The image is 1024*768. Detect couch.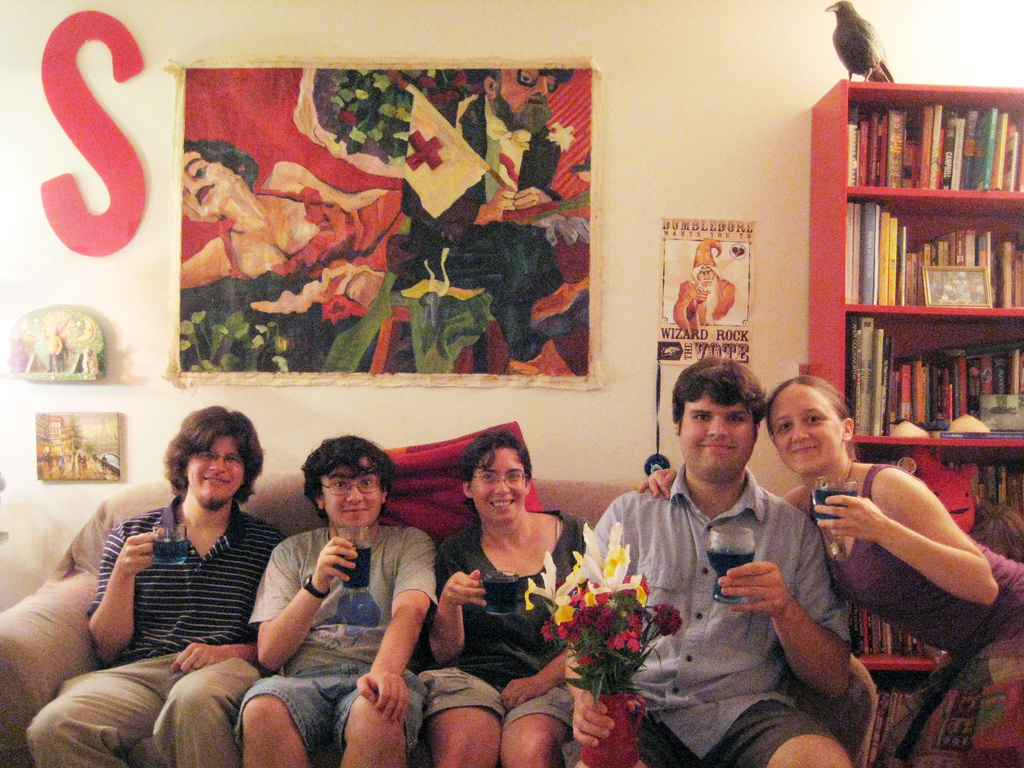
Detection: bbox=[0, 419, 883, 767].
